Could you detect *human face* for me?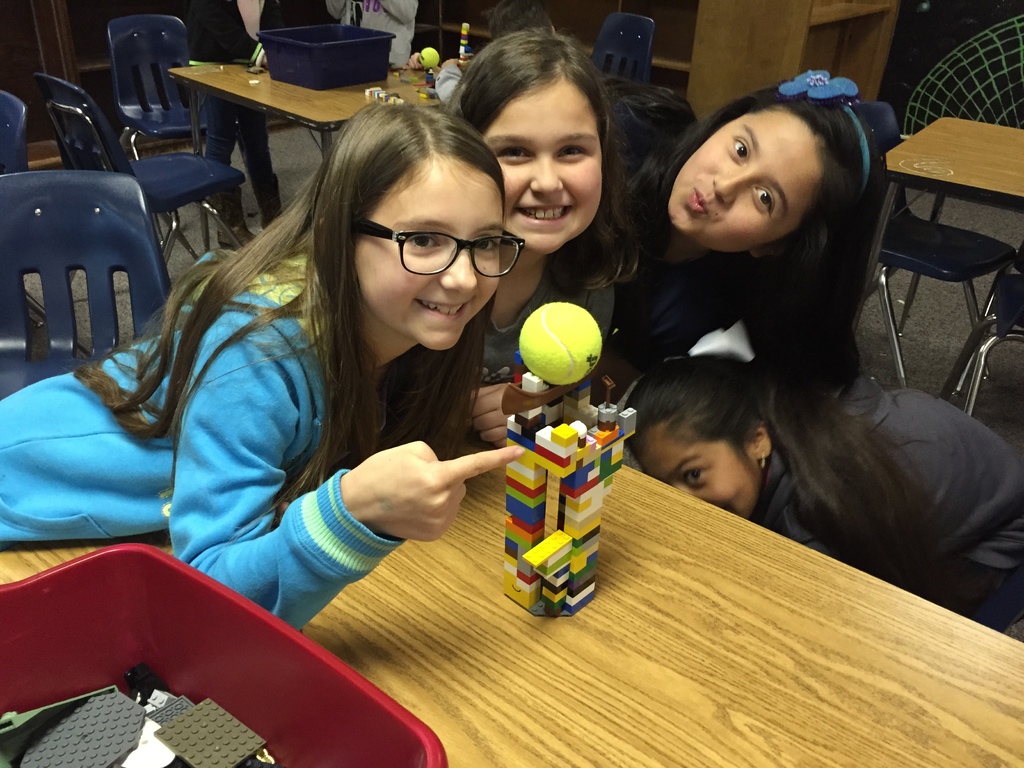
Detection result: x1=355 y1=154 x2=505 y2=349.
